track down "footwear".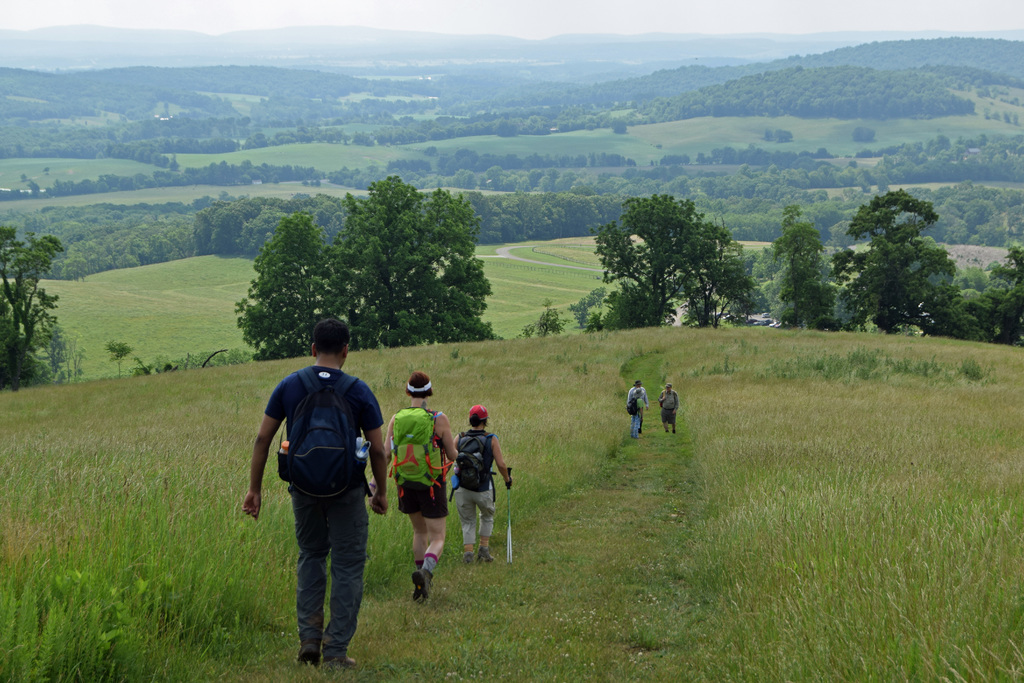
Tracked to (462,547,479,566).
